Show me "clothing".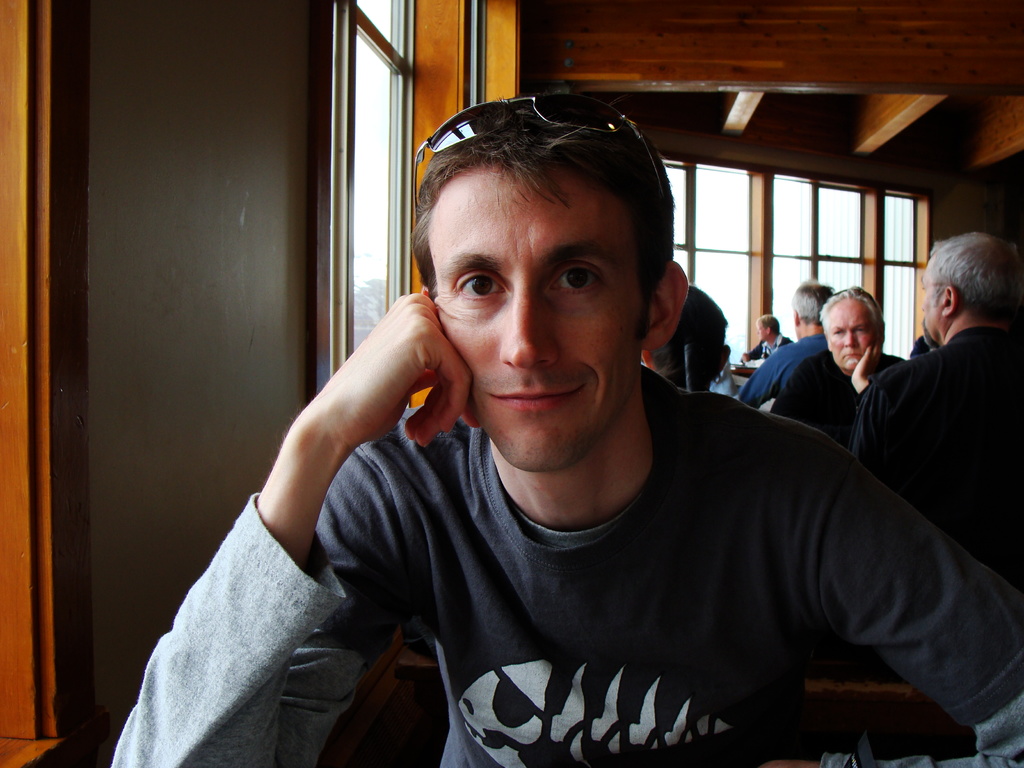
"clothing" is here: 648/280/742/397.
